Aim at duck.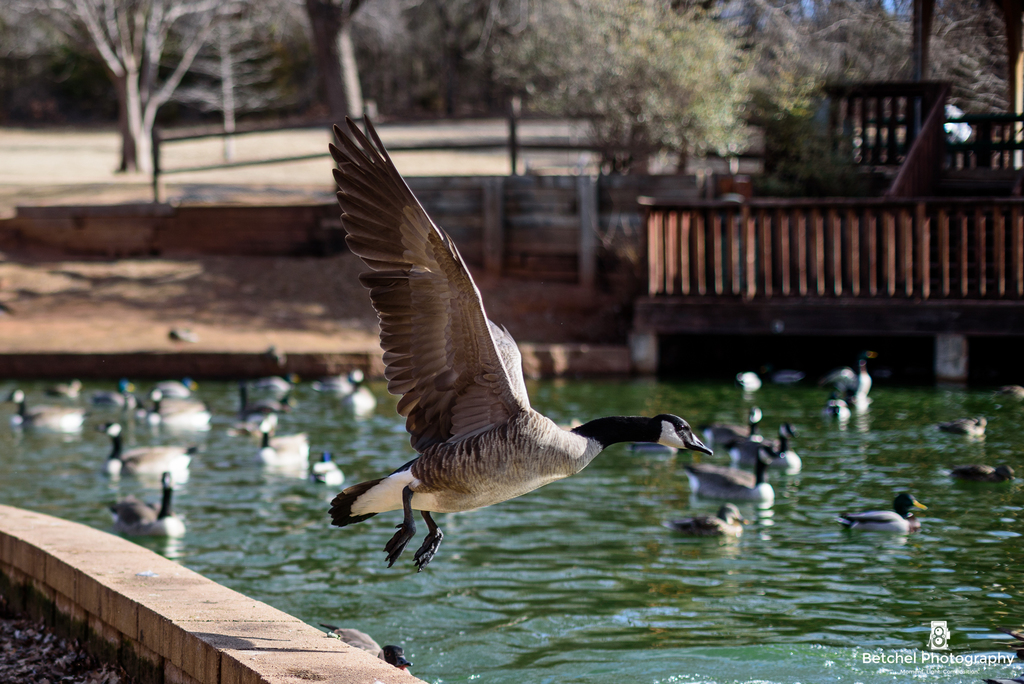
Aimed at [left=677, top=498, right=751, bottom=546].
